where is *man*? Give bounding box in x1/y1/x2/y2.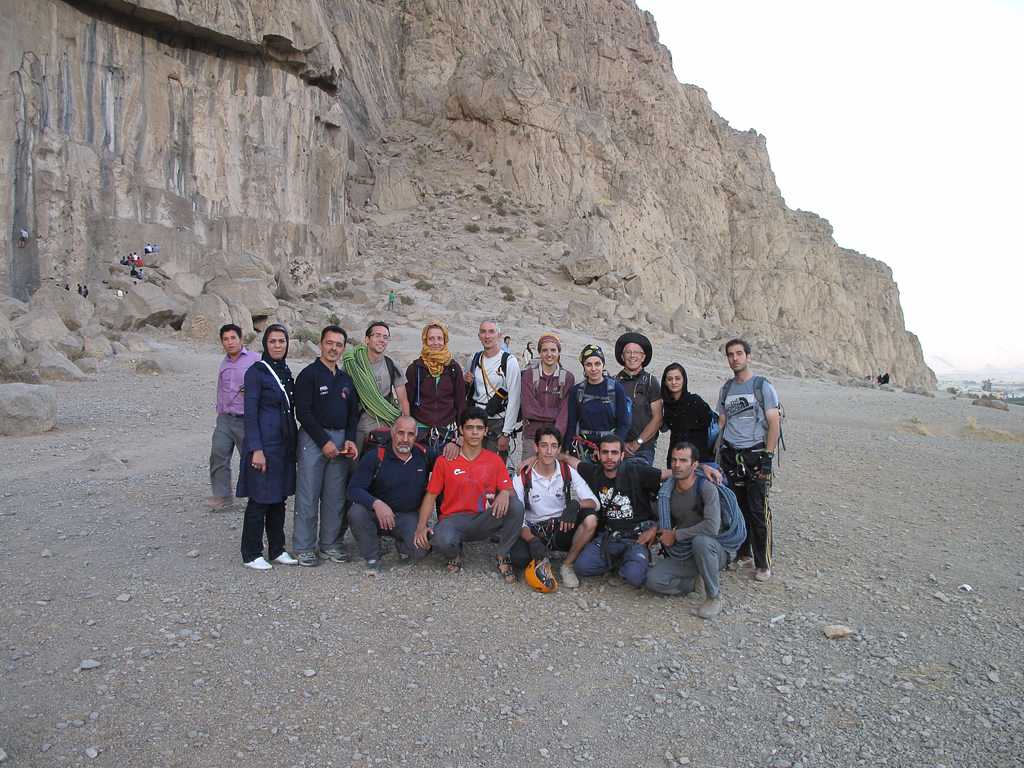
494/424/602/593.
